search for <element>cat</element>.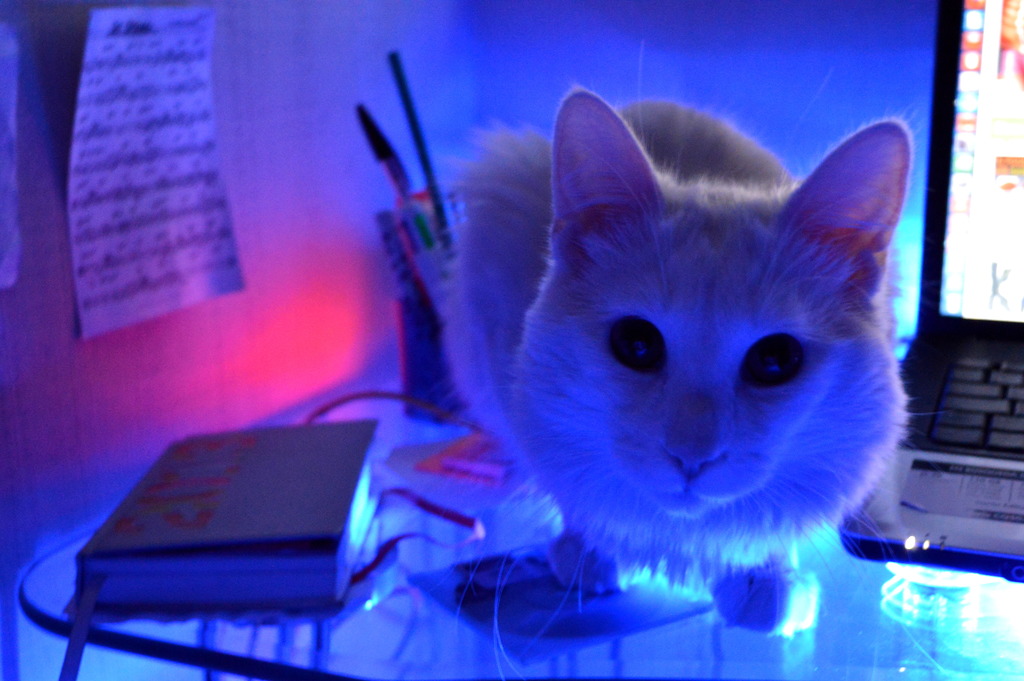
Found at bbox=[433, 40, 967, 680].
